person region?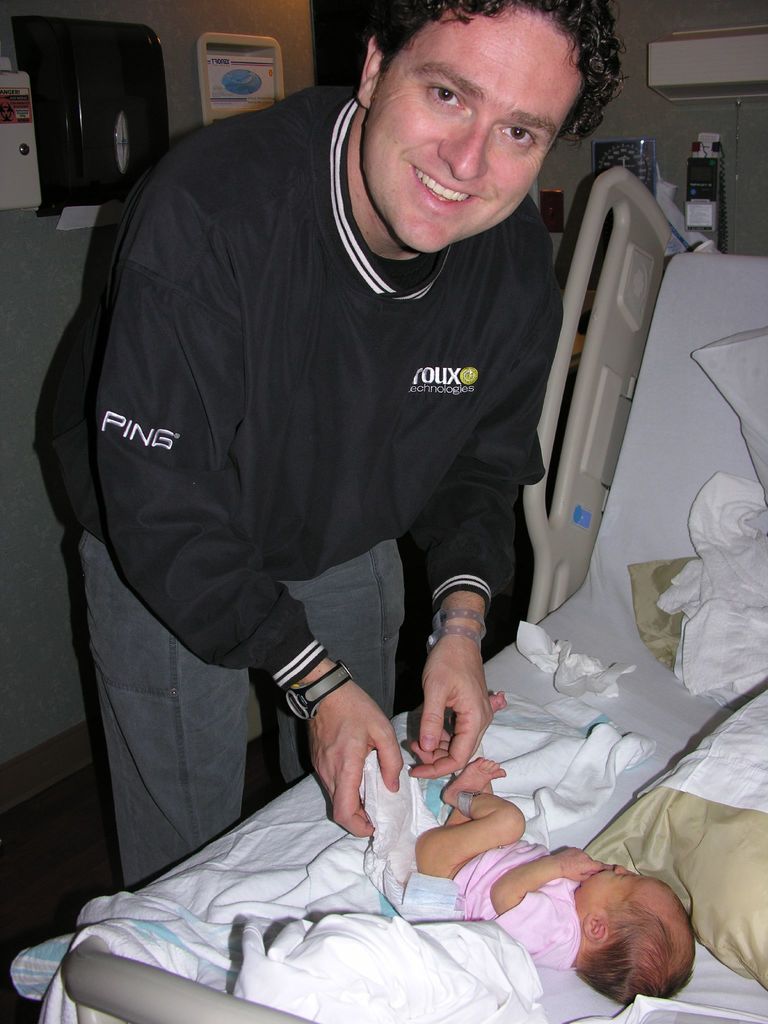
<region>408, 755, 696, 1007</region>
